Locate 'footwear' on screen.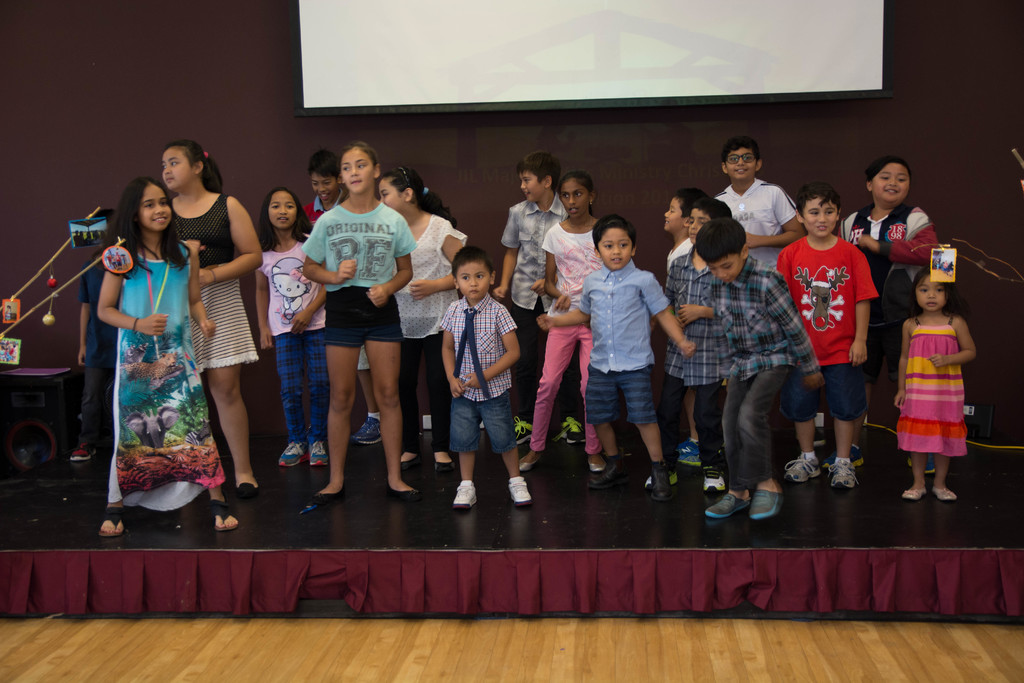
On screen at Rect(832, 452, 857, 492).
